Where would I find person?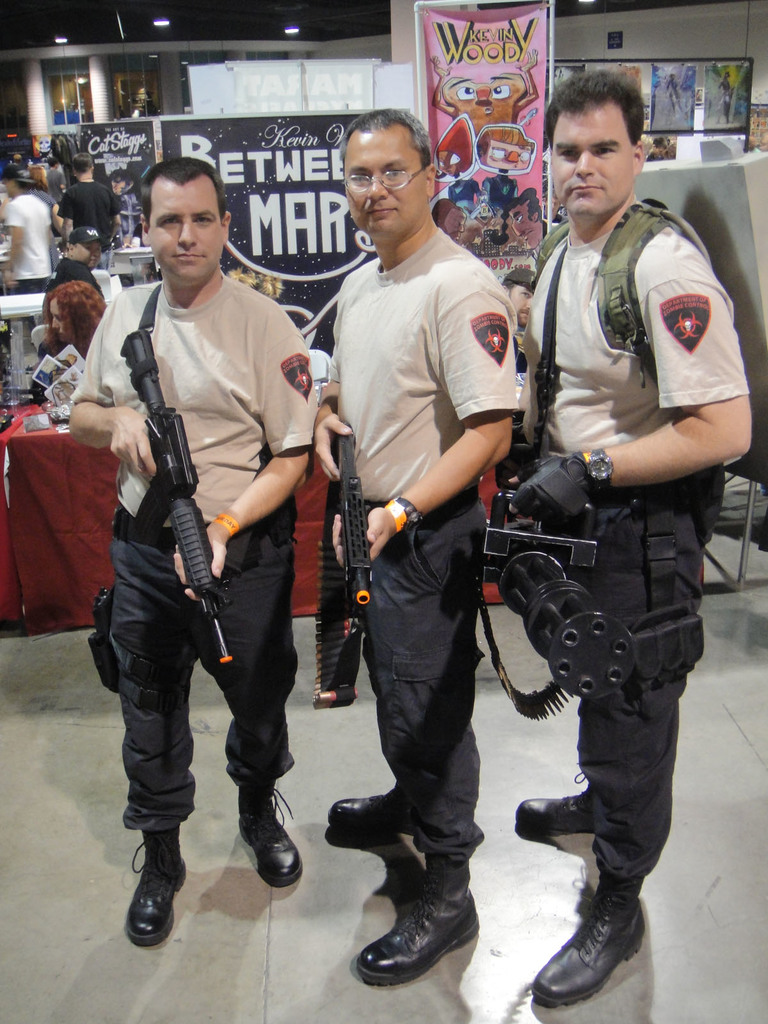
At (x1=112, y1=169, x2=143, y2=239).
